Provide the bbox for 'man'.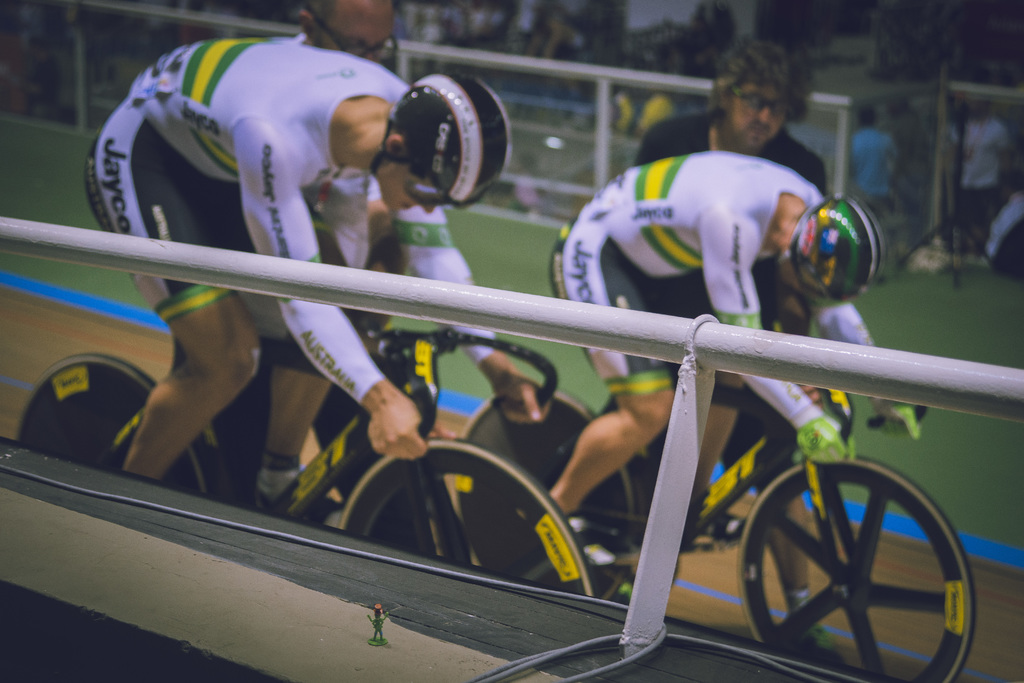
95/28/596/529.
